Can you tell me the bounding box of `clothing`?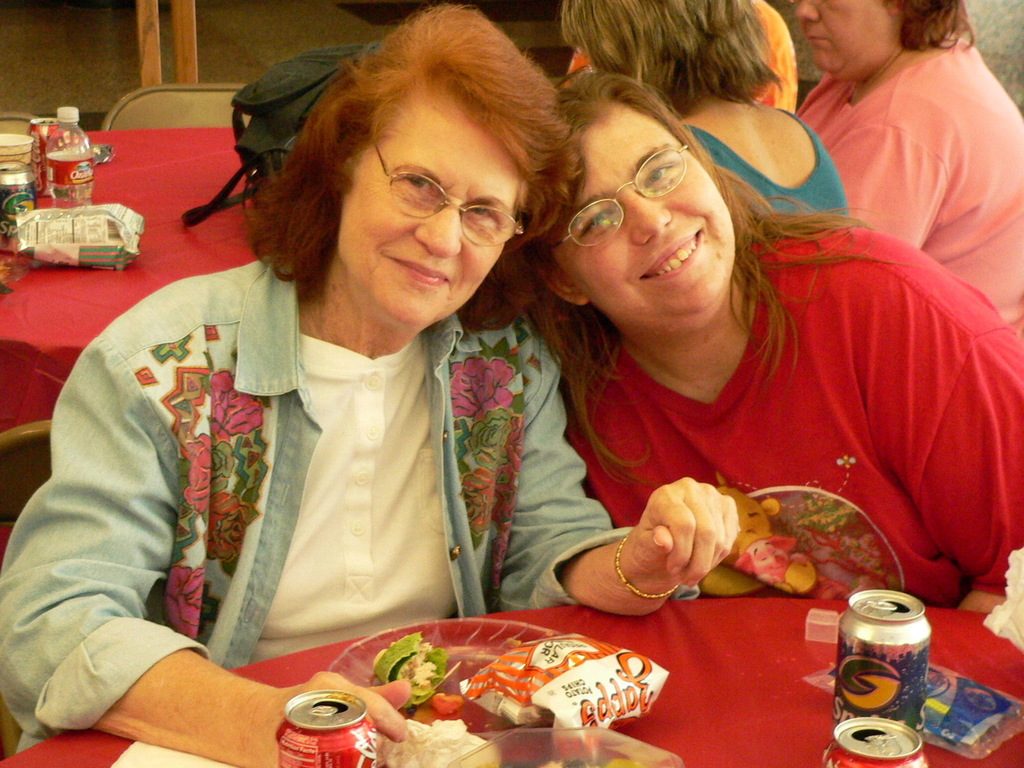
bbox=[497, 199, 1005, 630].
